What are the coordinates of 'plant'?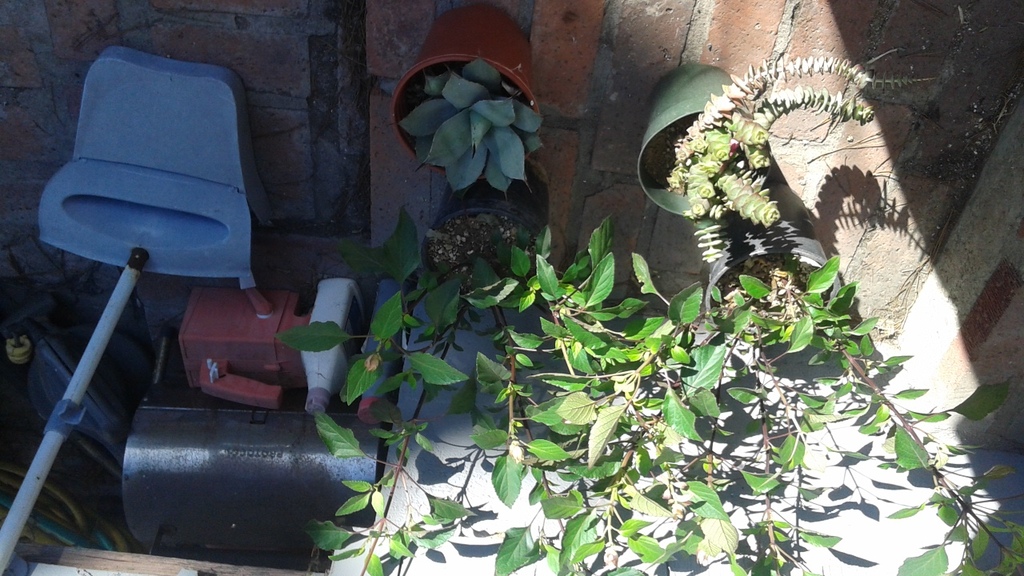
left=282, top=216, right=666, bottom=575.
